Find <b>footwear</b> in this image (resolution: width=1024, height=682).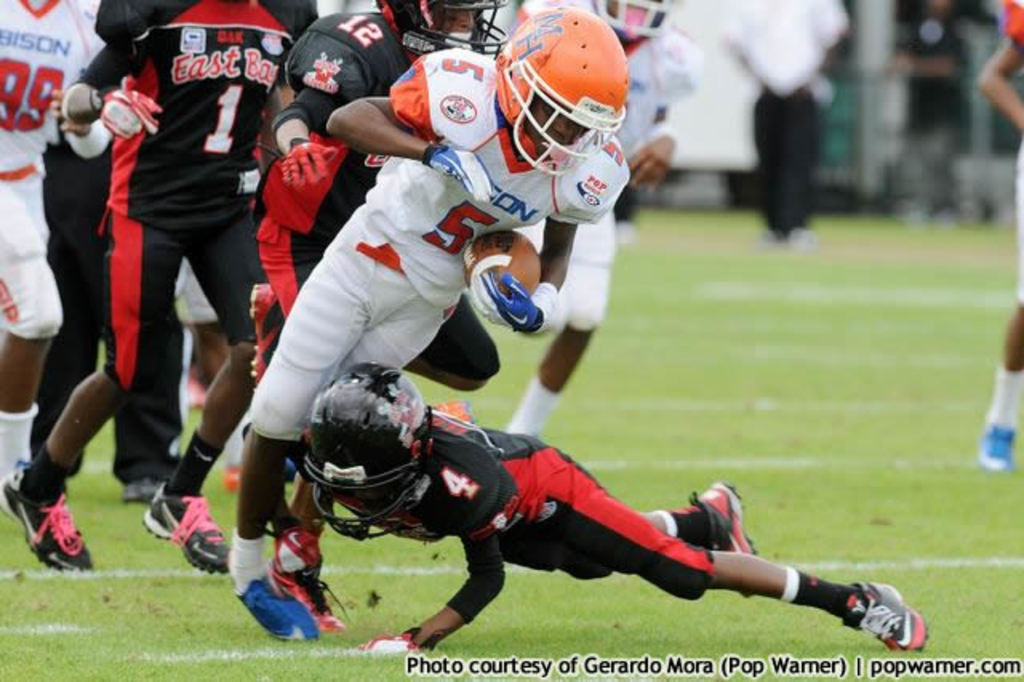
(850,591,926,652).
